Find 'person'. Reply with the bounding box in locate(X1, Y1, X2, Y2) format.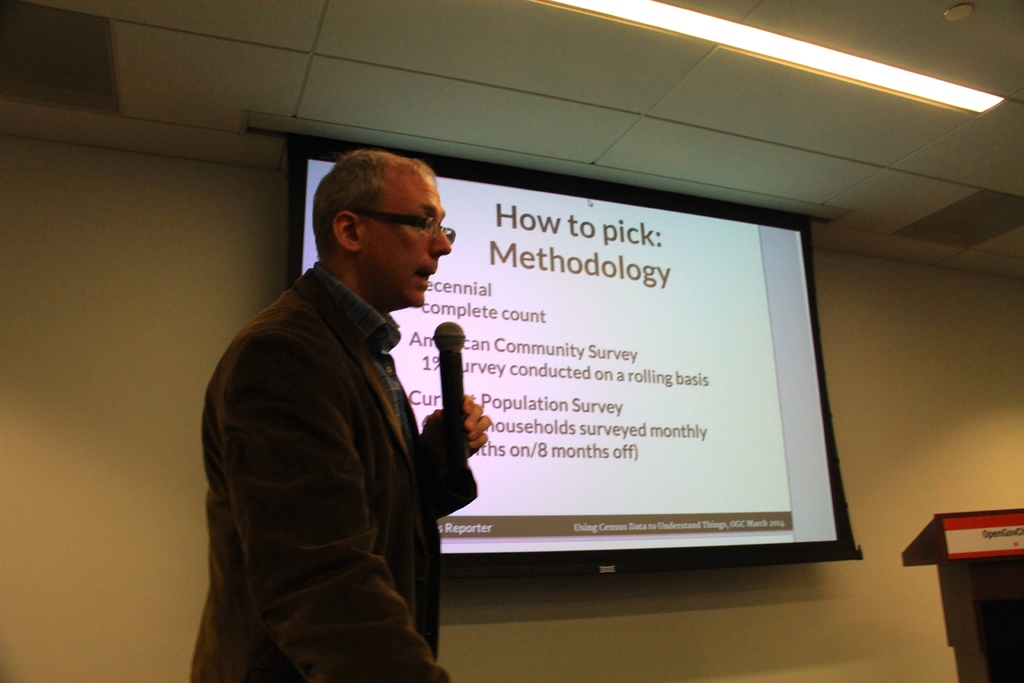
locate(223, 160, 515, 682).
